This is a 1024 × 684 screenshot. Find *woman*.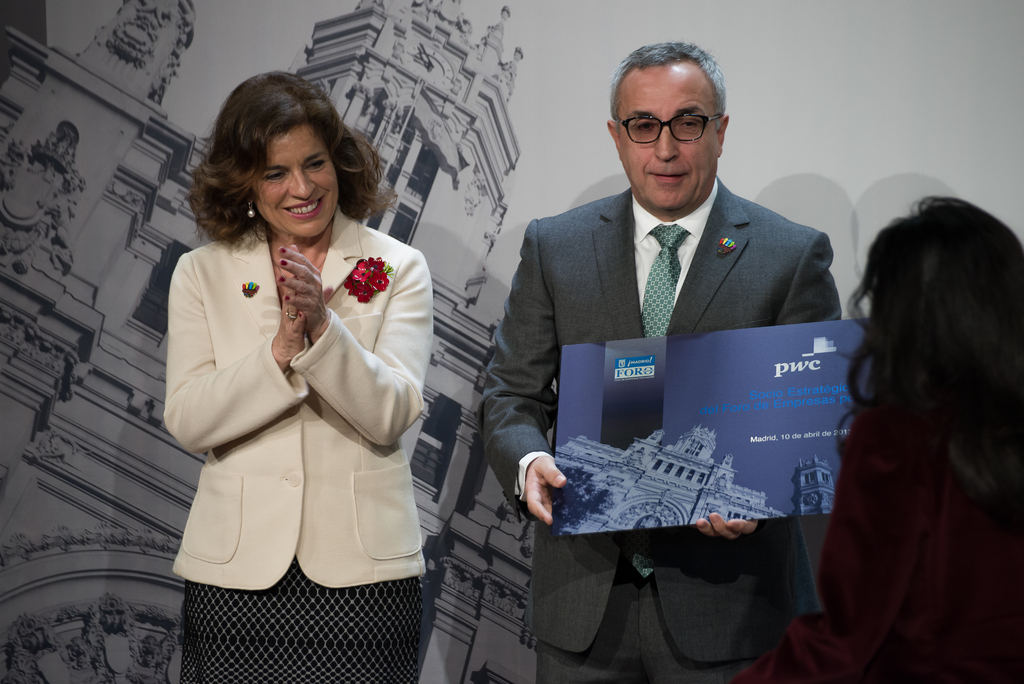
Bounding box: <region>733, 192, 1023, 683</region>.
